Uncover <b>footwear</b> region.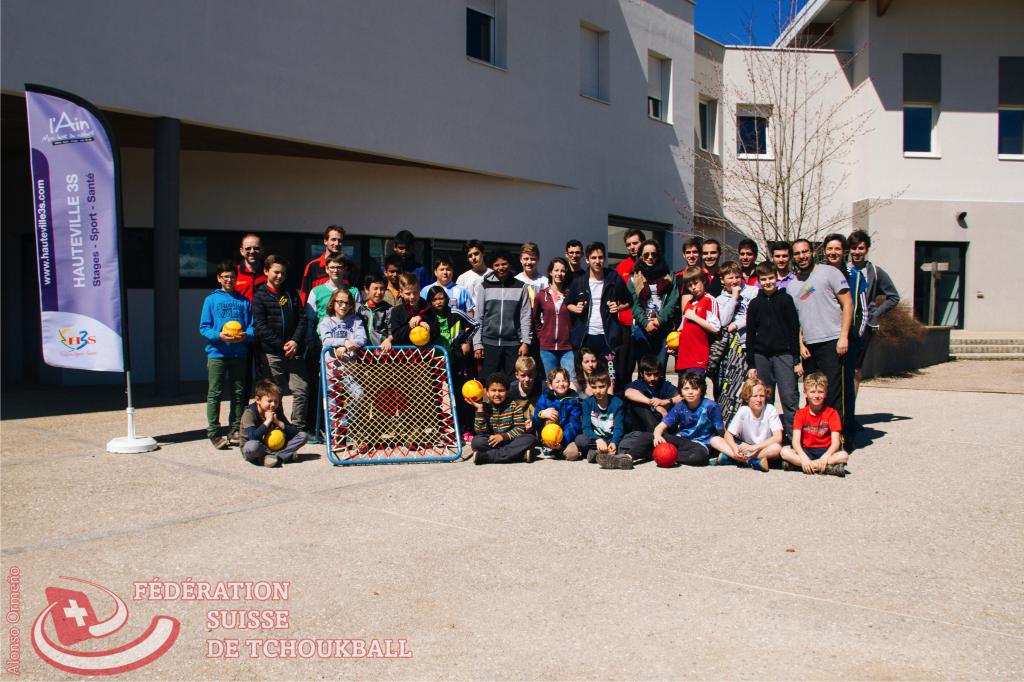
Uncovered: {"x1": 535, "y1": 445, "x2": 559, "y2": 456}.
